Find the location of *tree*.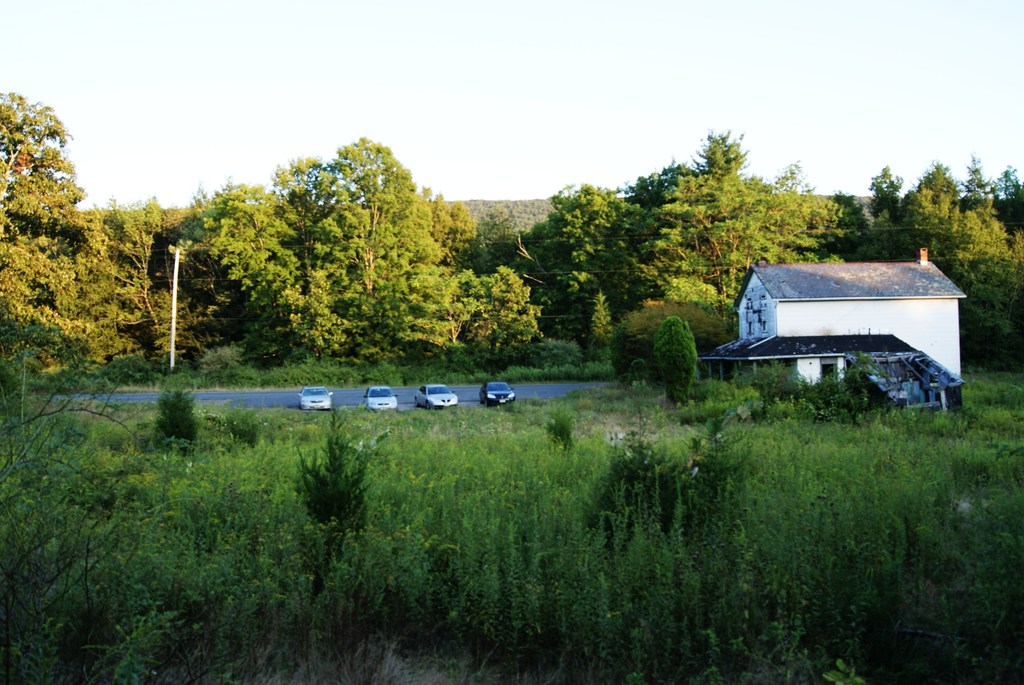
Location: locate(0, 81, 114, 363).
